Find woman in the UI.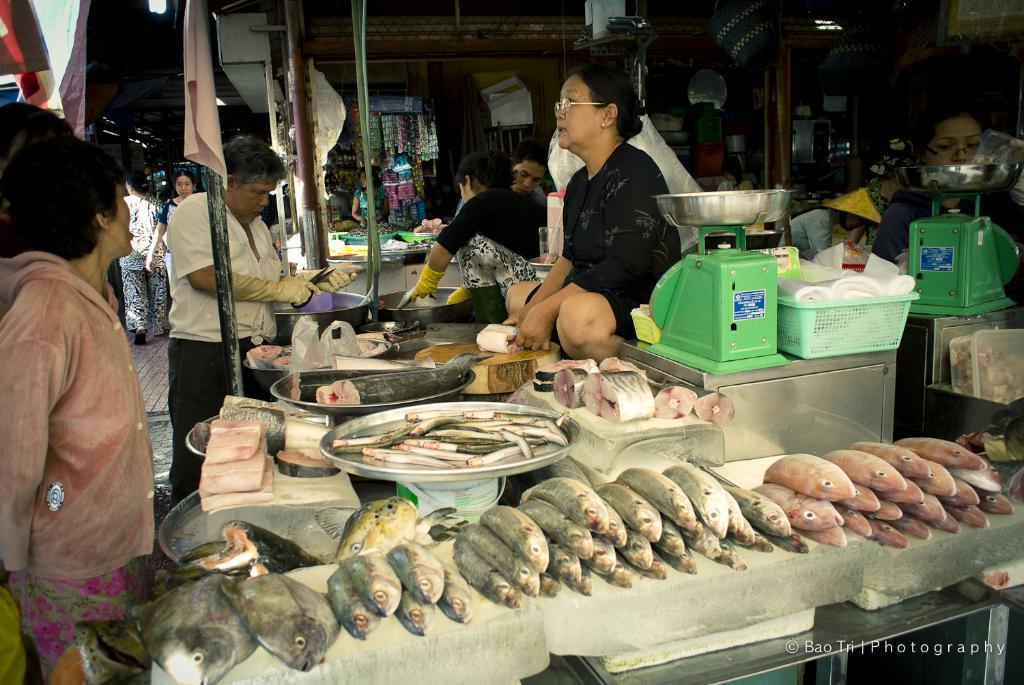
UI element at bbox=[868, 107, 1023, 268].
